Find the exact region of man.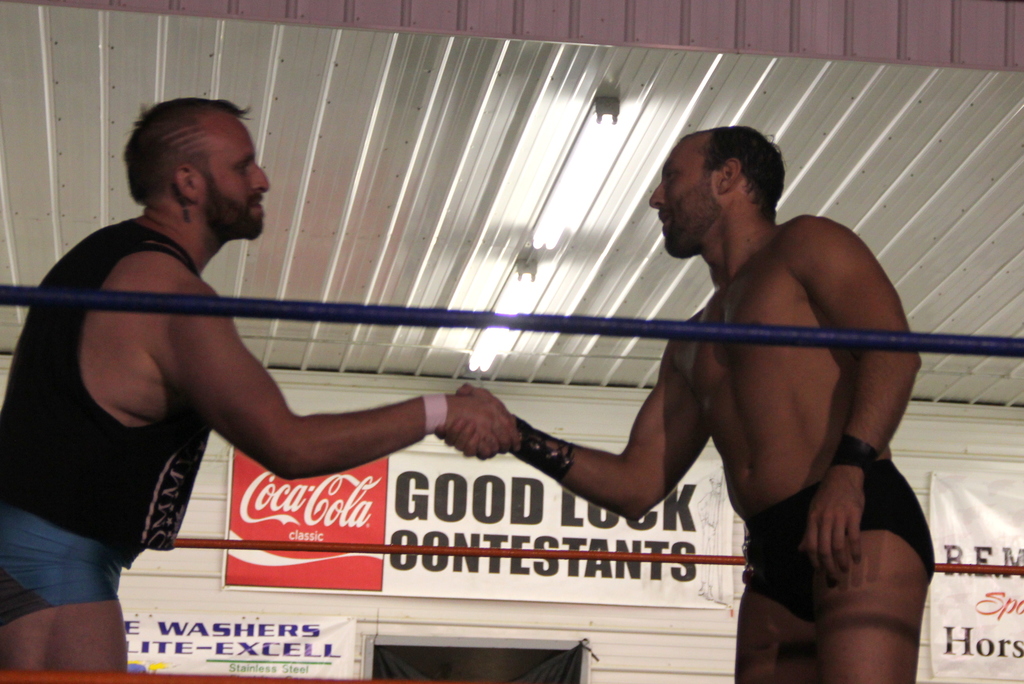
Exact region: bbox=(492, 106, 920, 638).
